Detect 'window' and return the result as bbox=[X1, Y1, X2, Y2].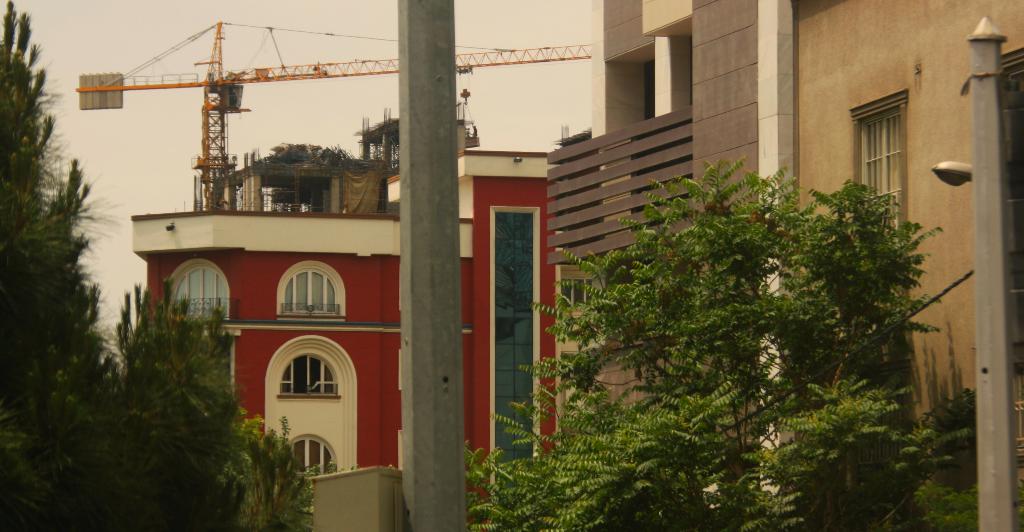
bbox=[278, 353, 345, 397].
